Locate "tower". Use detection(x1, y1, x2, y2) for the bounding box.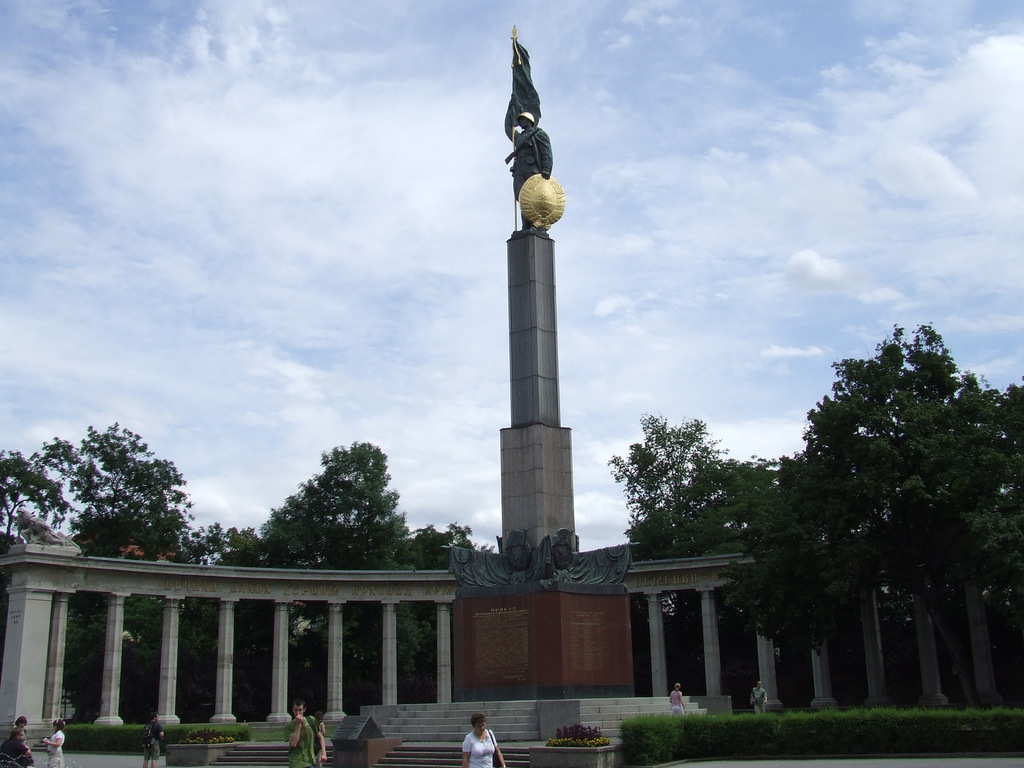
detection(450, 22, 637, 701).
